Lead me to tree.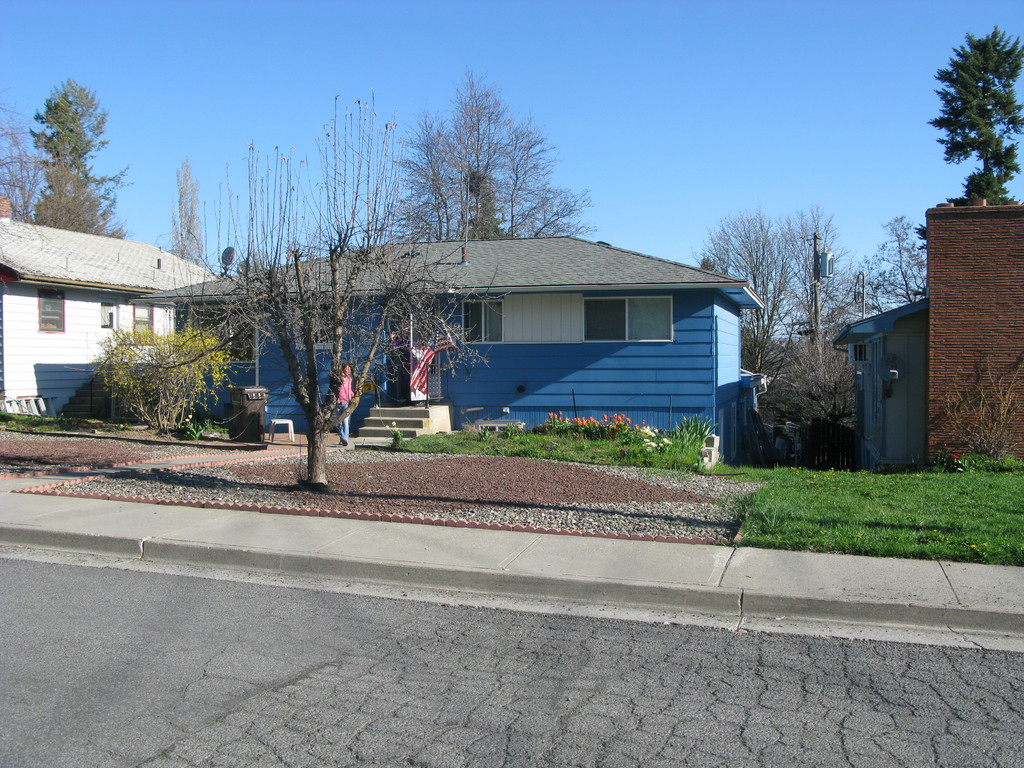
Lead to 170/158/209/270.
